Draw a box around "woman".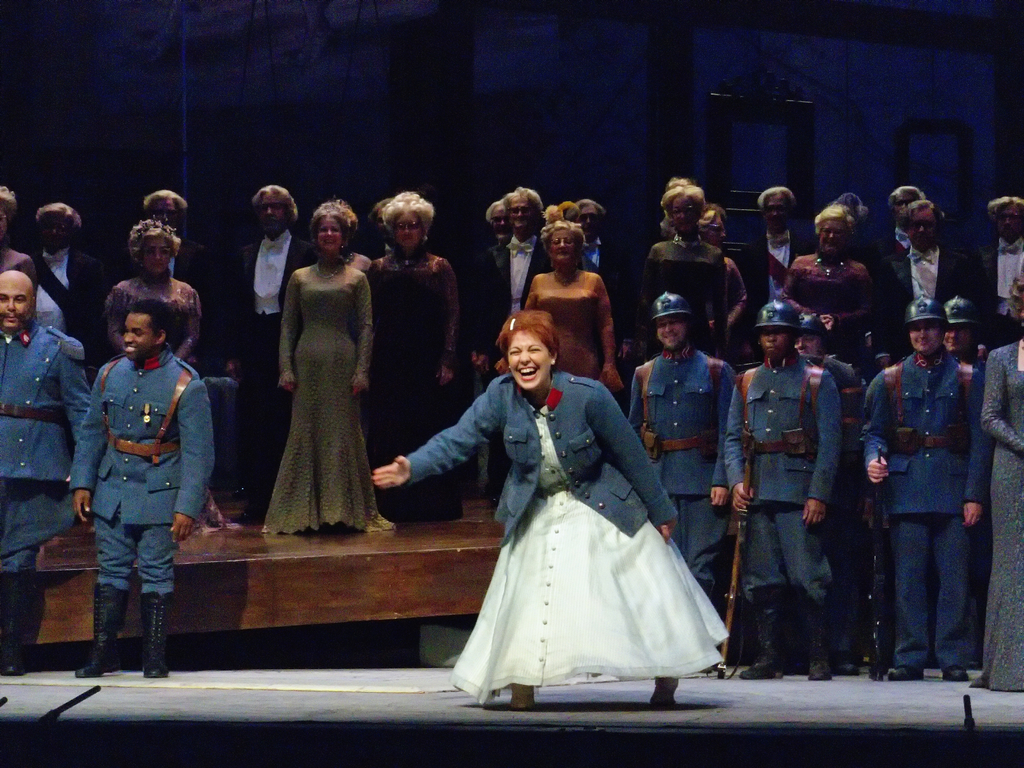
pyautogui.locateOnScreen(390, 290, 719, 702).
